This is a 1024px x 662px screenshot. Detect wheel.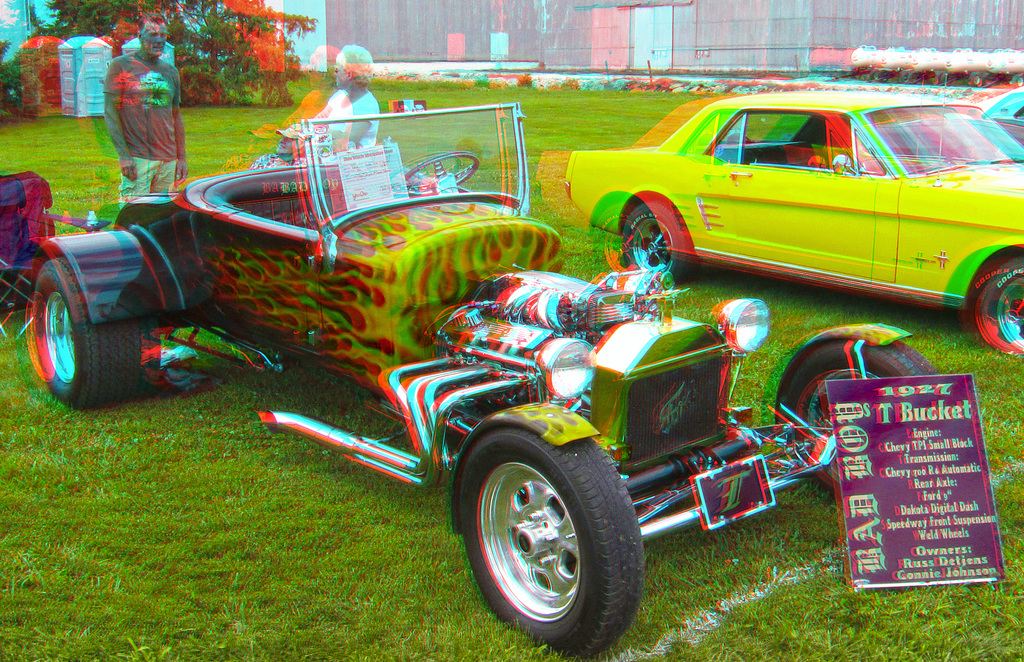
select_region(775, 338, 929, 498).
